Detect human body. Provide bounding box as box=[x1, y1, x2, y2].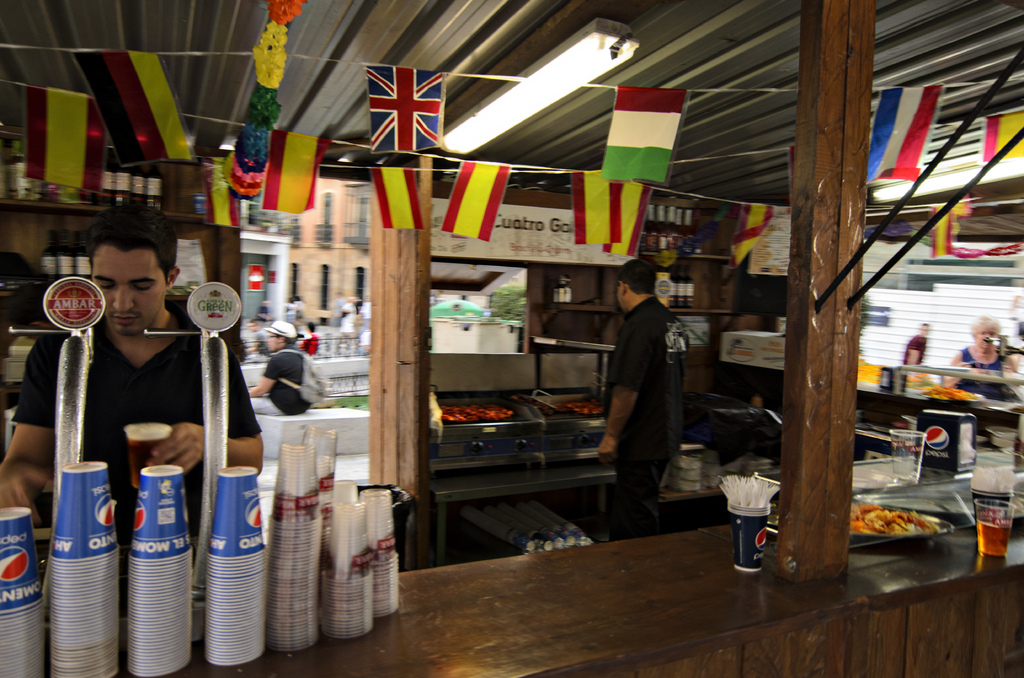
box=[594, 255, 690, 538].
